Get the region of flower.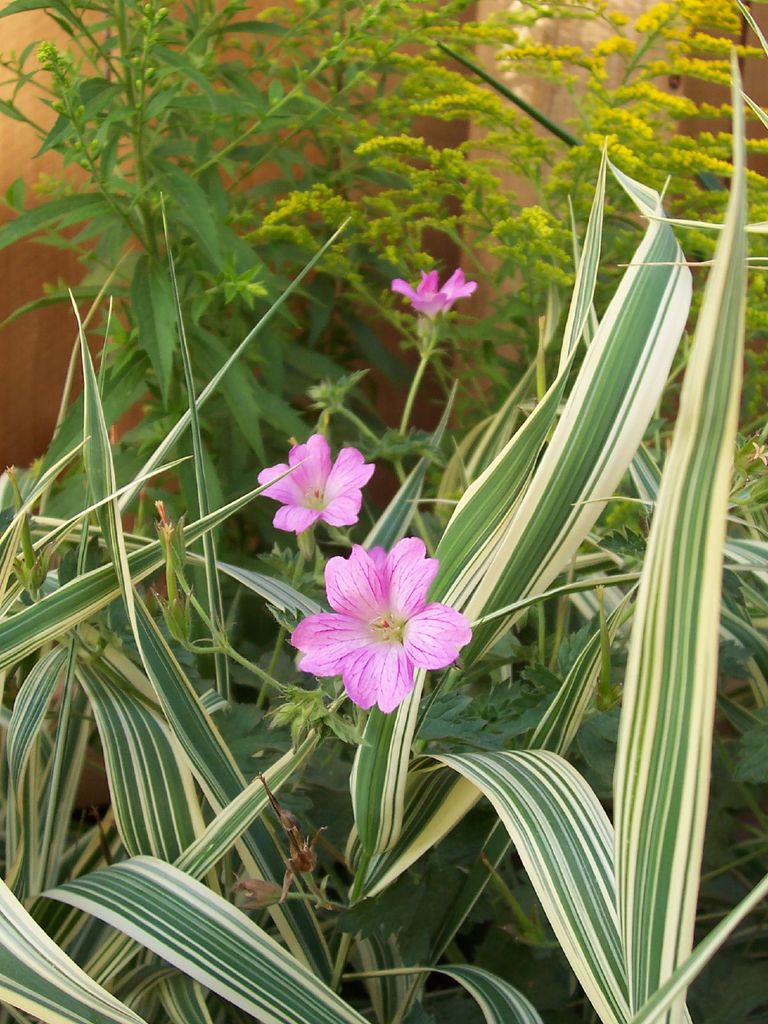
285:524:470:715.
